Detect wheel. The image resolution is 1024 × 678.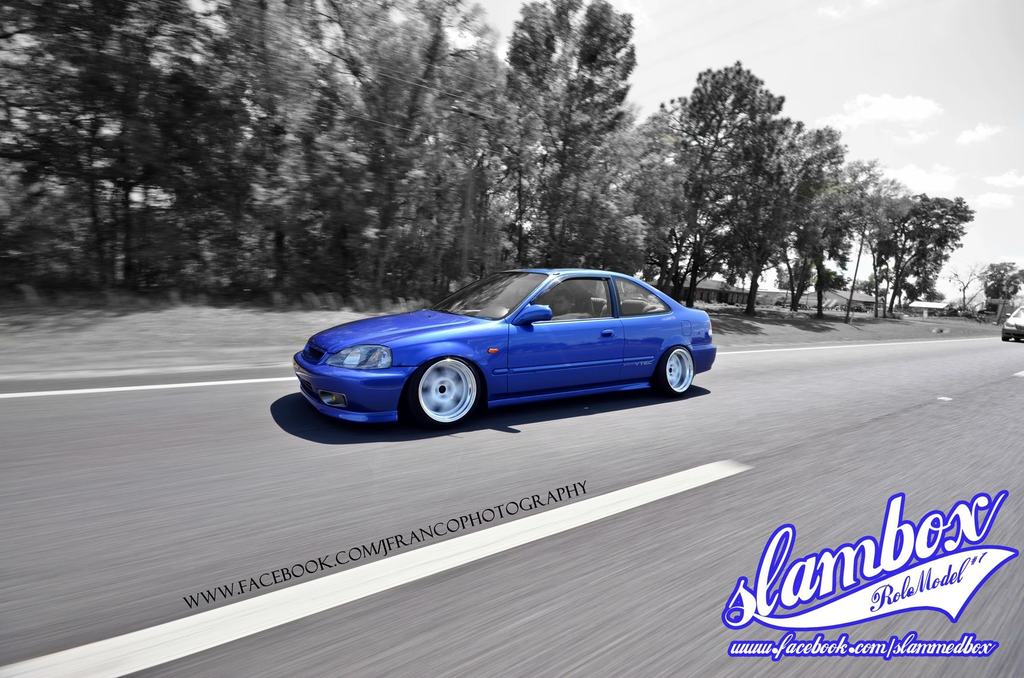
x1=1014 y1=337 x2=1022 y2=343.
